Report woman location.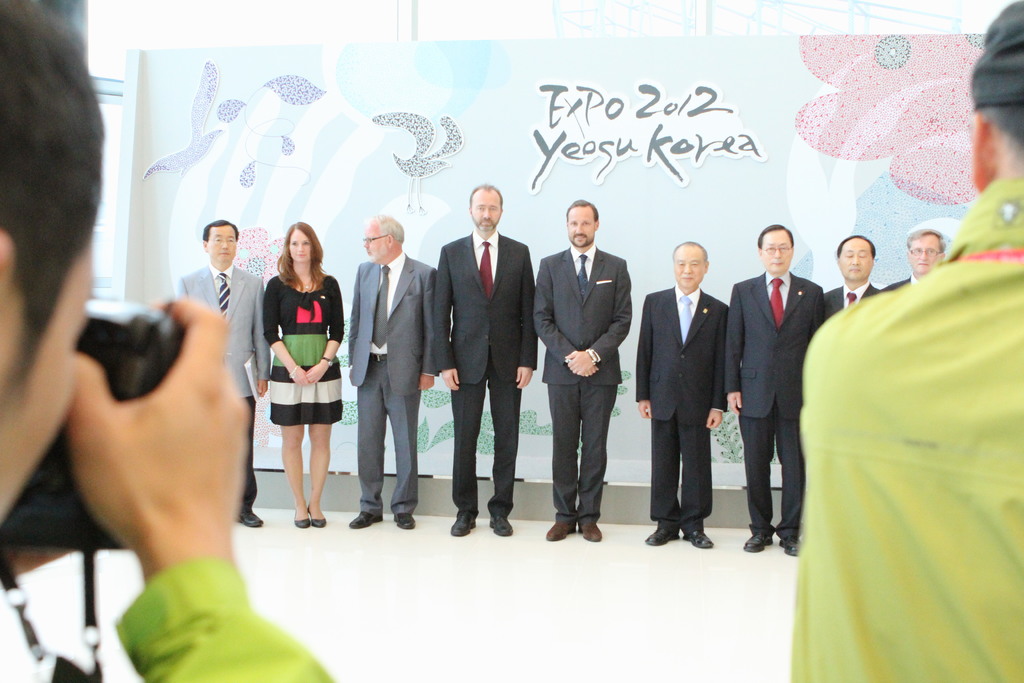
Report: 241,224,338,530.
